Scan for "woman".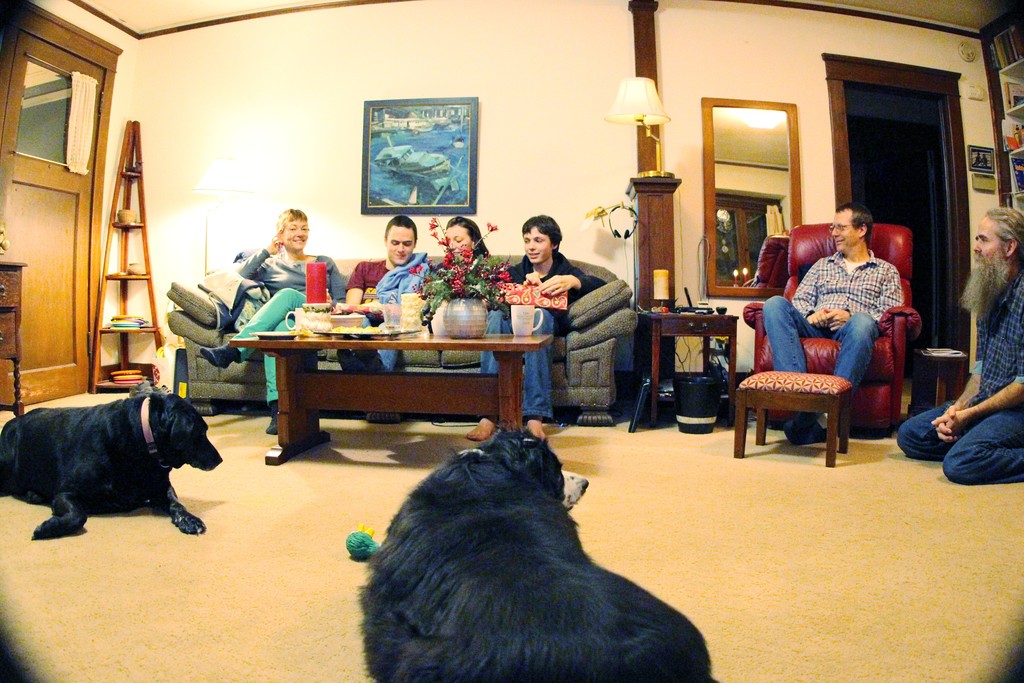
Scan result: region(435, 215, 508, 276).
